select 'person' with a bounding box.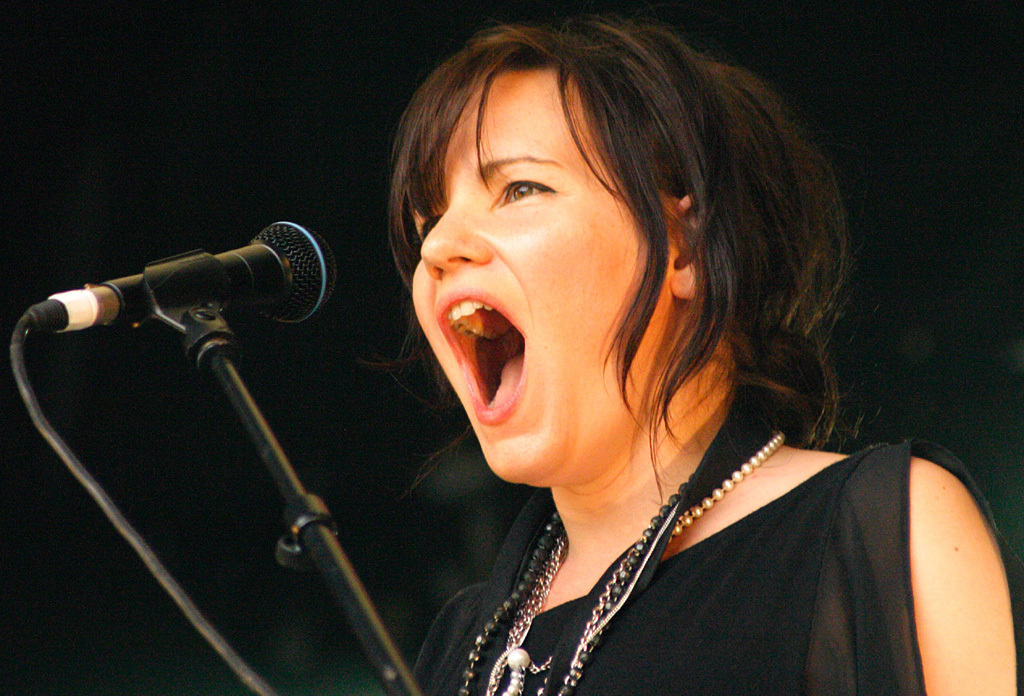
pyautogui.locateOnScreen(389, 10, 1023, 695).
